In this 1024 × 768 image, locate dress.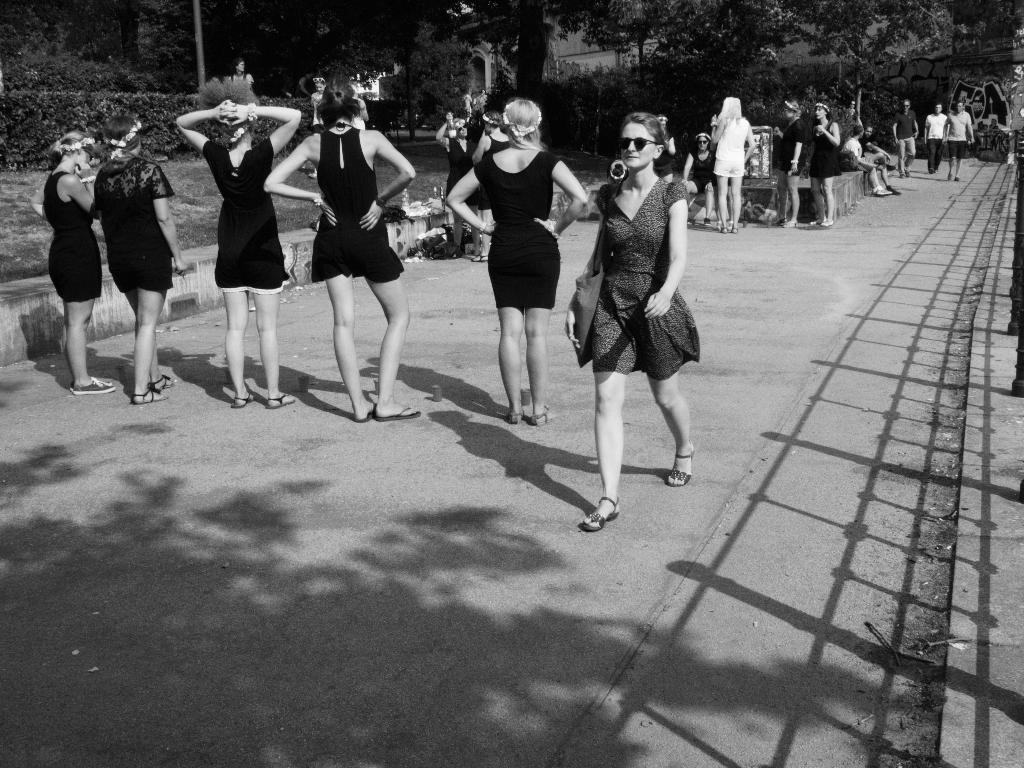
Bounding box: 314,122,403,285.
